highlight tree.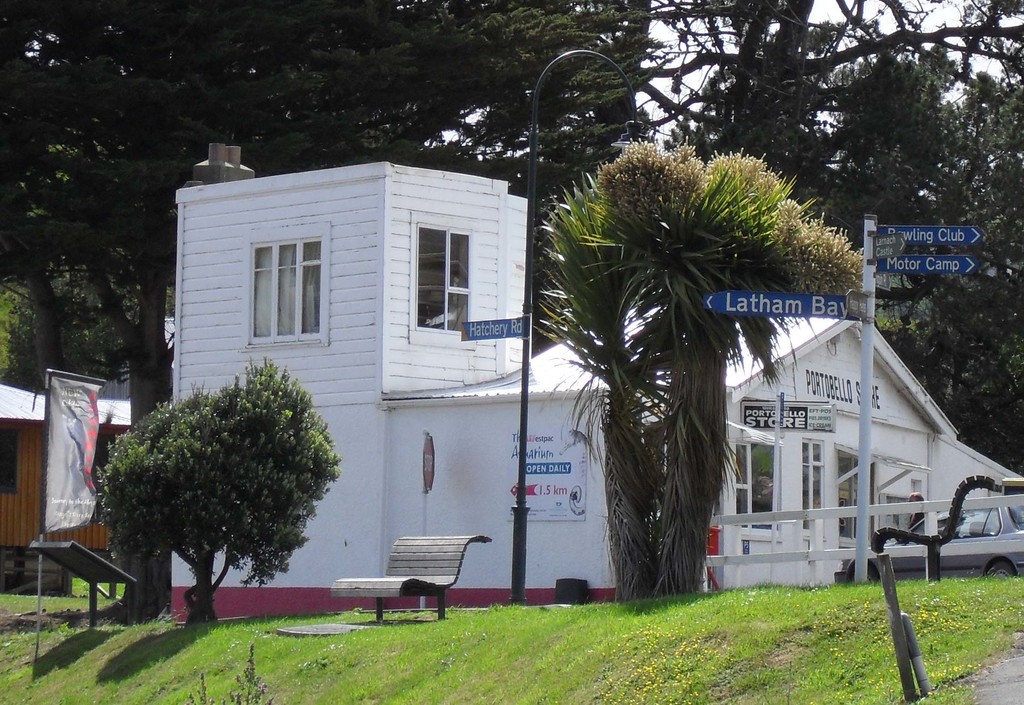
Highlighted region: <box>822,39,947,258</box>.
